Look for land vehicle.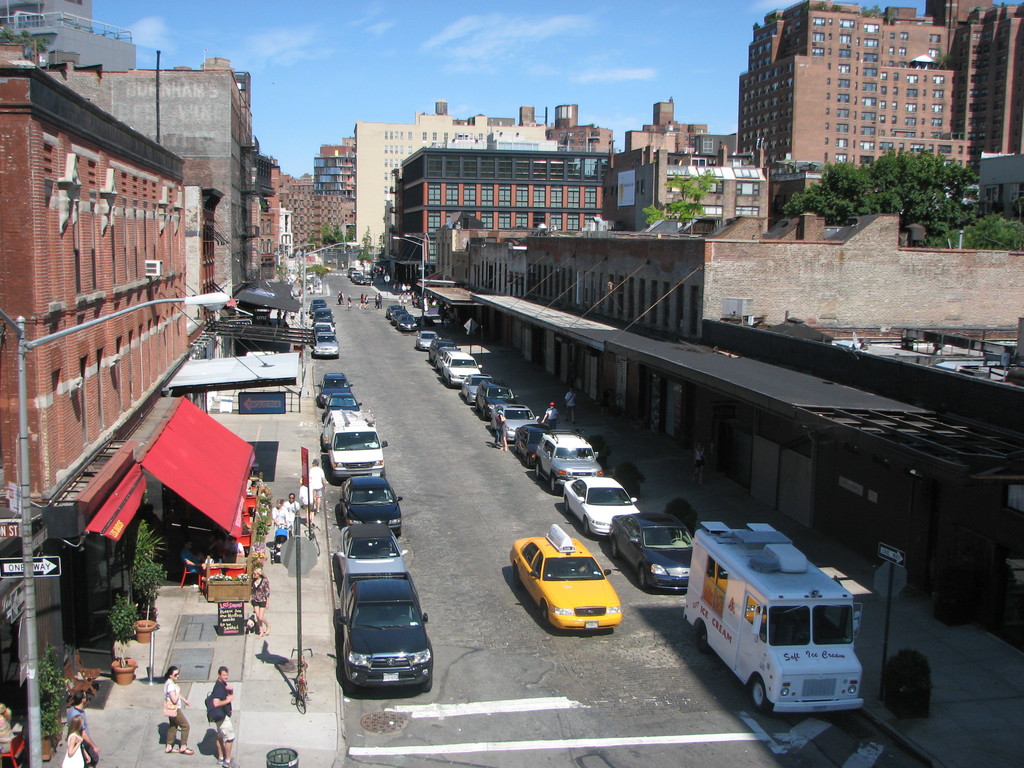
Found: box(511, 524, 620, 627).
